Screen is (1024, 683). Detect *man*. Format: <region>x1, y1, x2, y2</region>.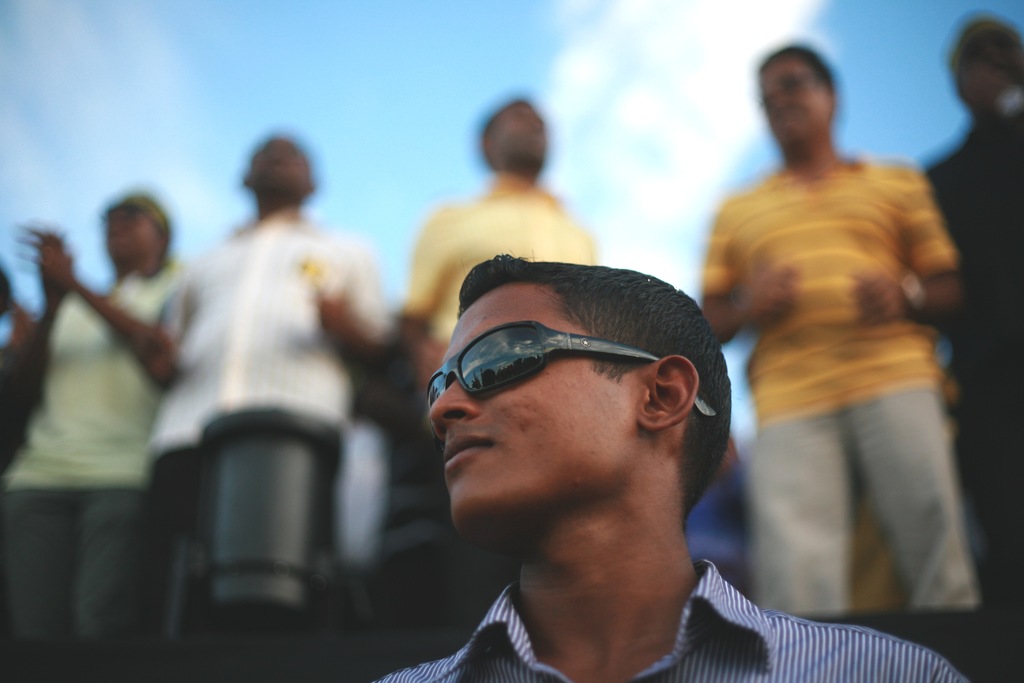
<region>304, 213, 918, 673</region>.
